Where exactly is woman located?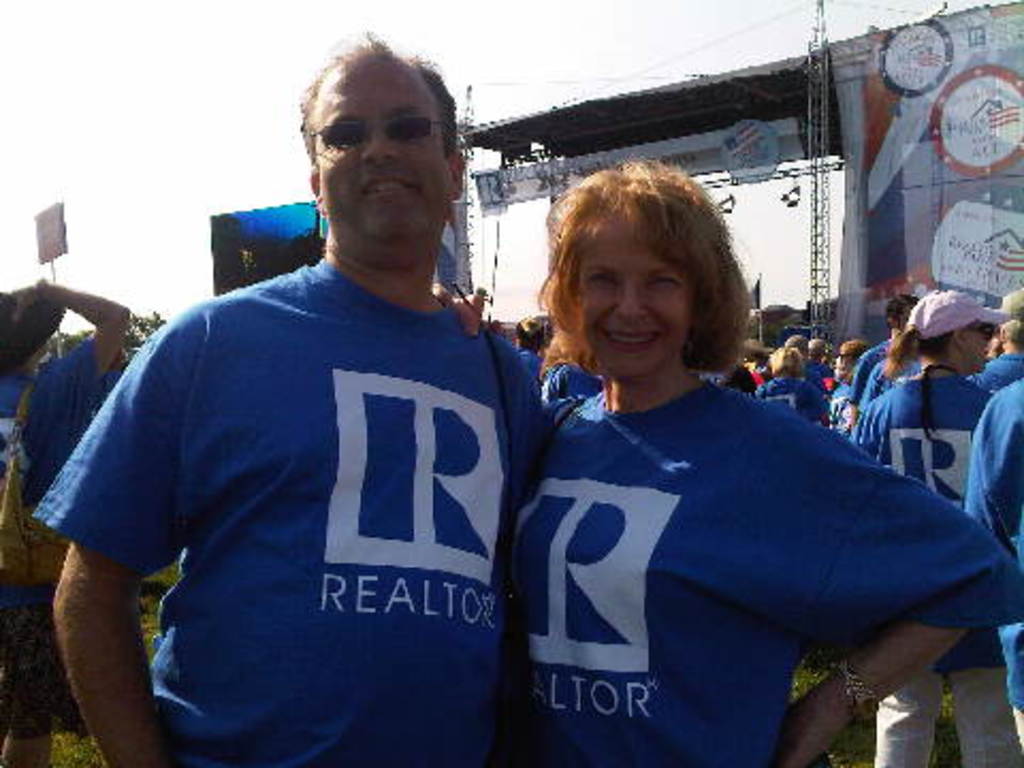
Its bounding box is [left=845, top=288, right=1022, bottom=766].
